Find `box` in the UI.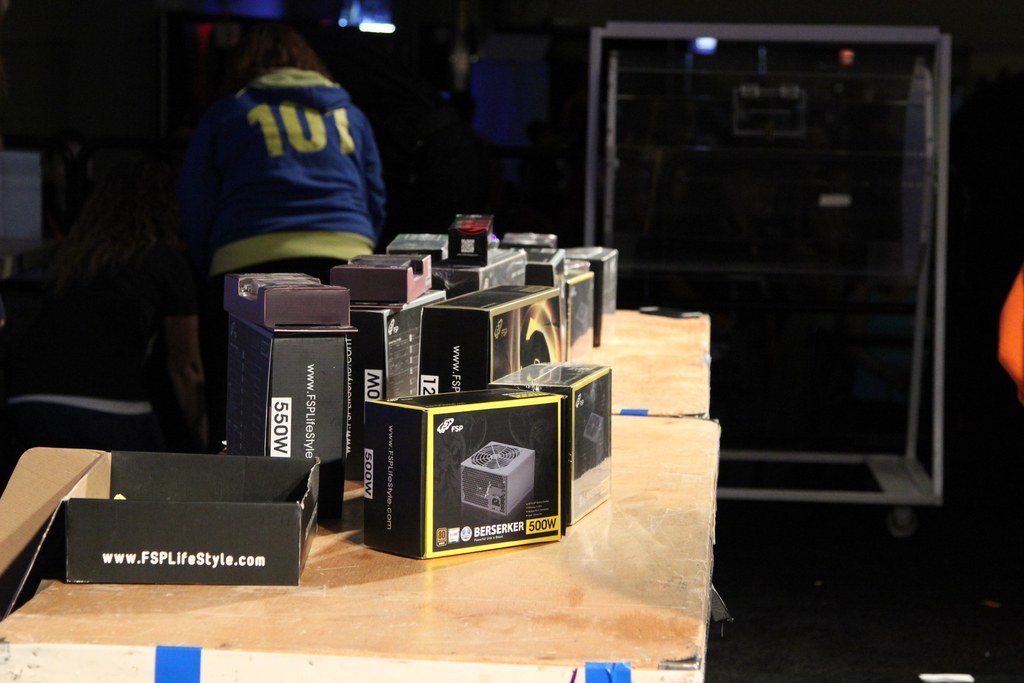
UI element at l=488, t=357, r=619, b=526.
